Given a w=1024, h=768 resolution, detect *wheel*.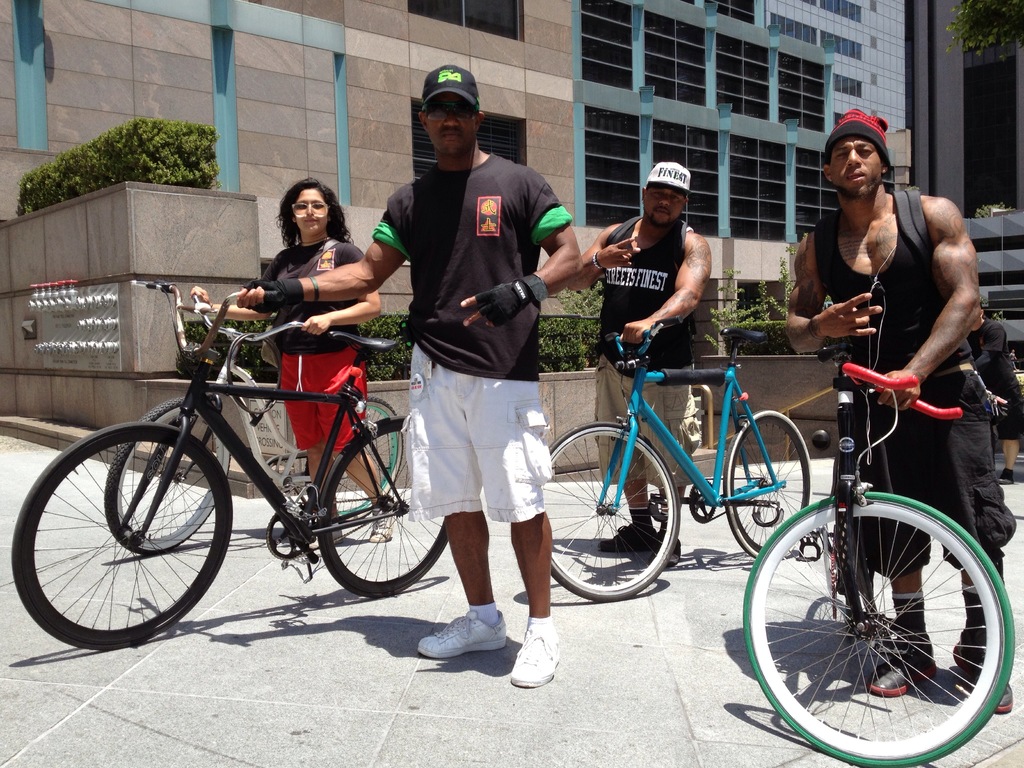
(x1=847, y1=598, x2=858, y2=640).
